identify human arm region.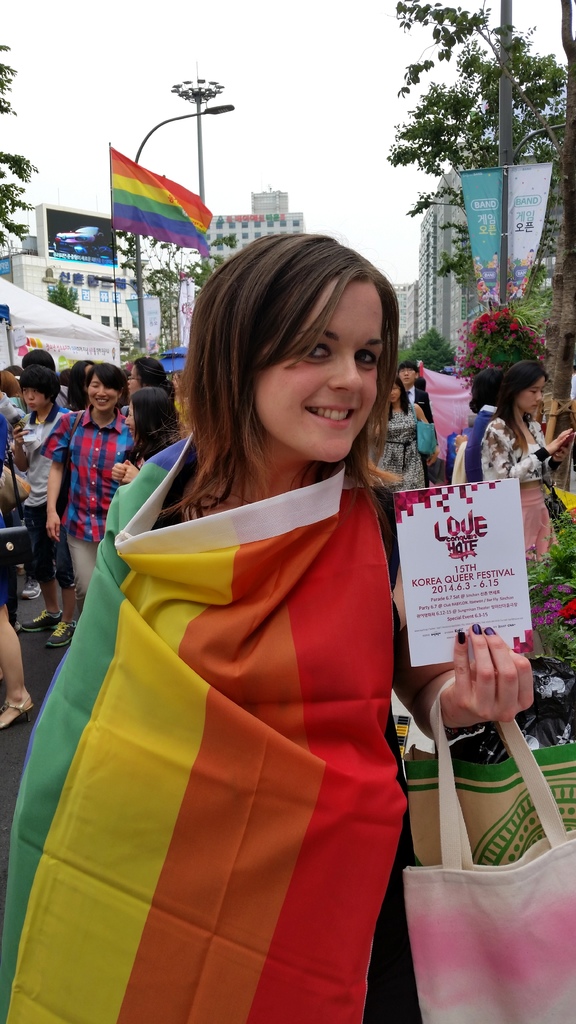
Region: <region>389, 532, 536, 730</region>.
